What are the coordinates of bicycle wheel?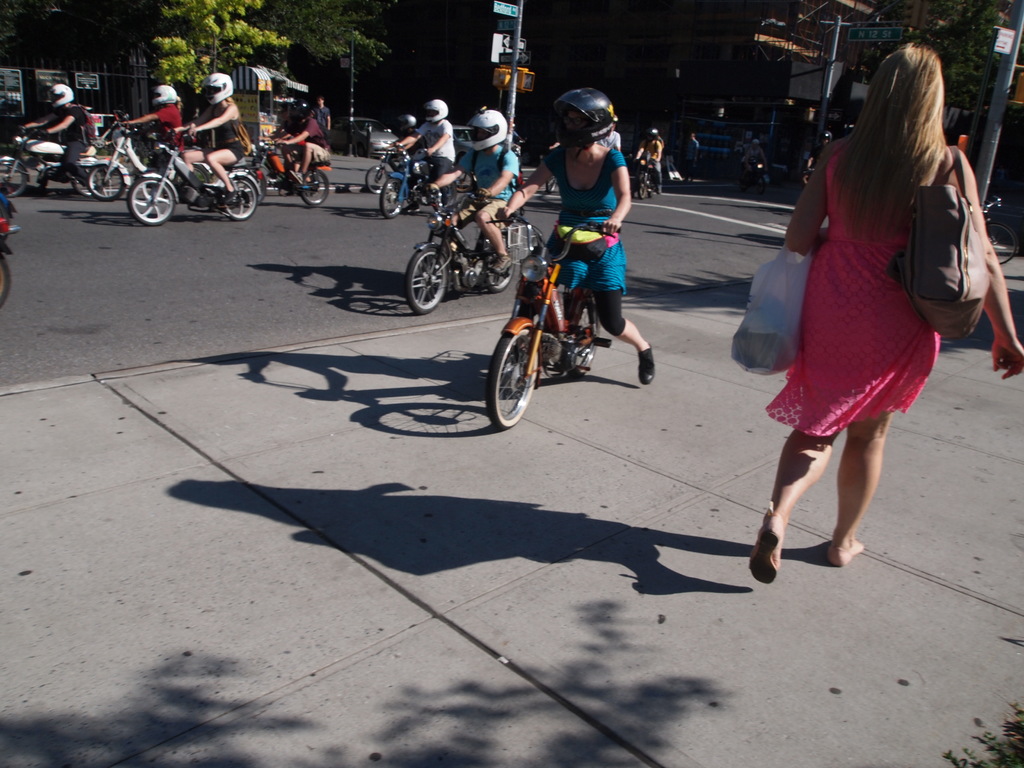
l=407, t=247, r=447, b=312.
